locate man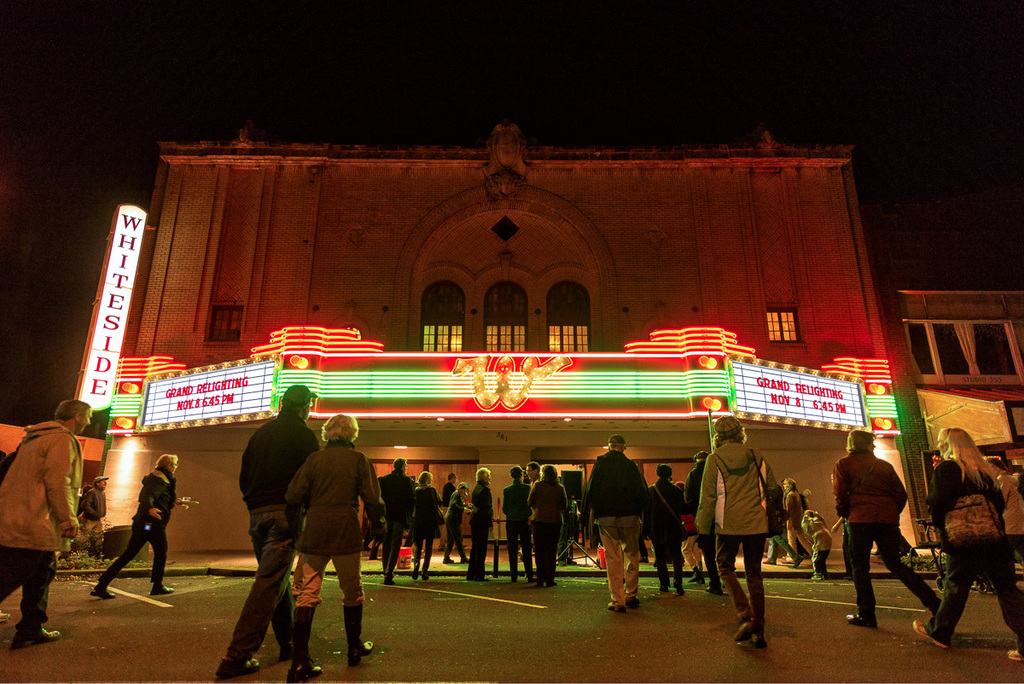
[left=218, top=384, right=317, bottom=680]
